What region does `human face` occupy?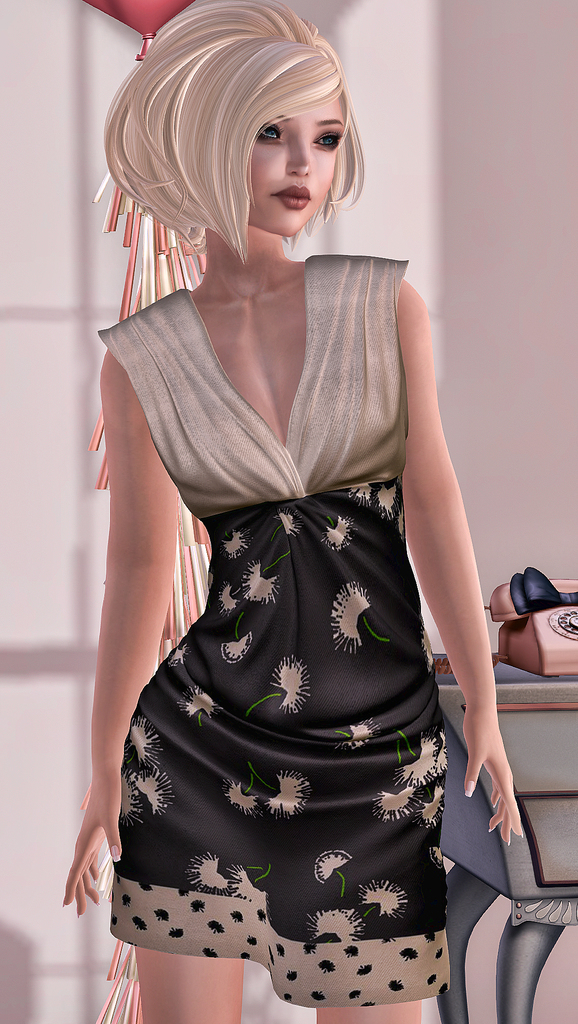
248, 97, 346, 241.
